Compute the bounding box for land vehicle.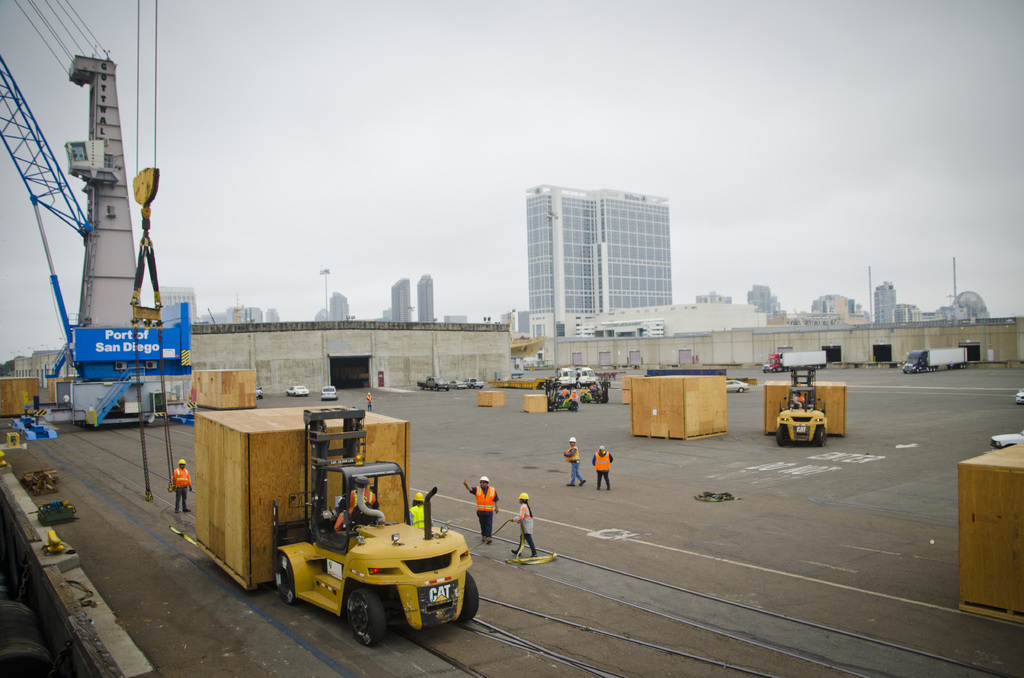
776:362:836:442.
